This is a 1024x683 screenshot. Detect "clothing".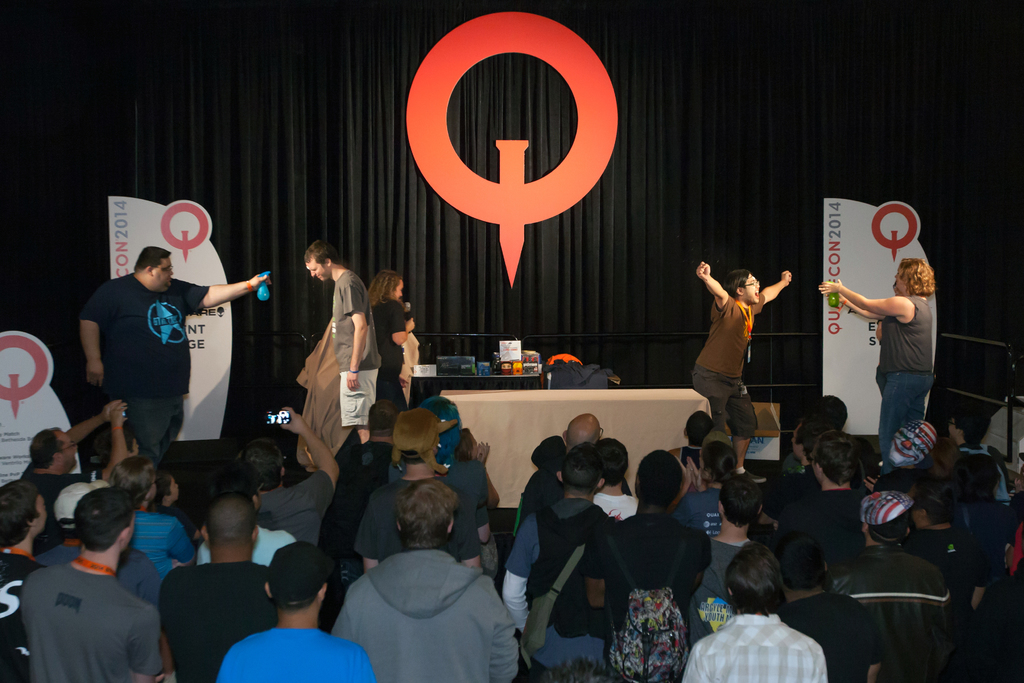
x1=692, y1=286, x2=755, y2=448.
